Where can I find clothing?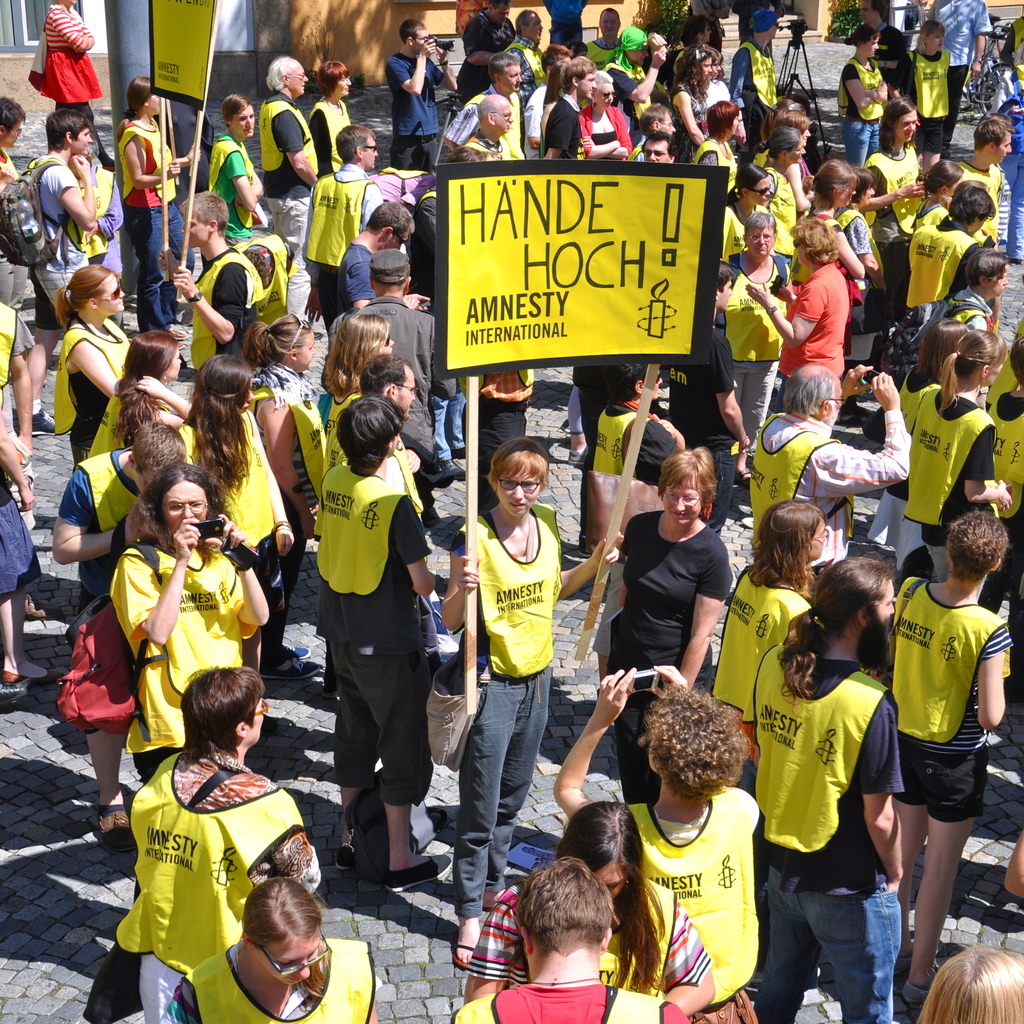
You can find it at box(608, 510, 745, 792).
